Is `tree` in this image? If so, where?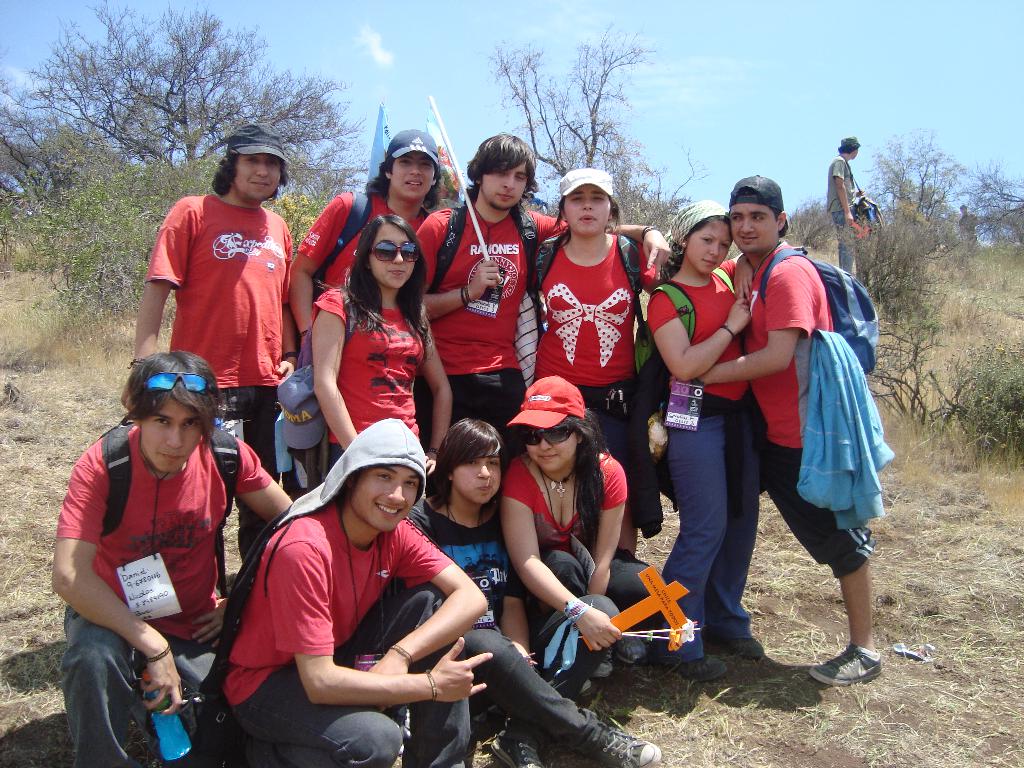
Yes, at bbox=[478, 29, 687, 229].
